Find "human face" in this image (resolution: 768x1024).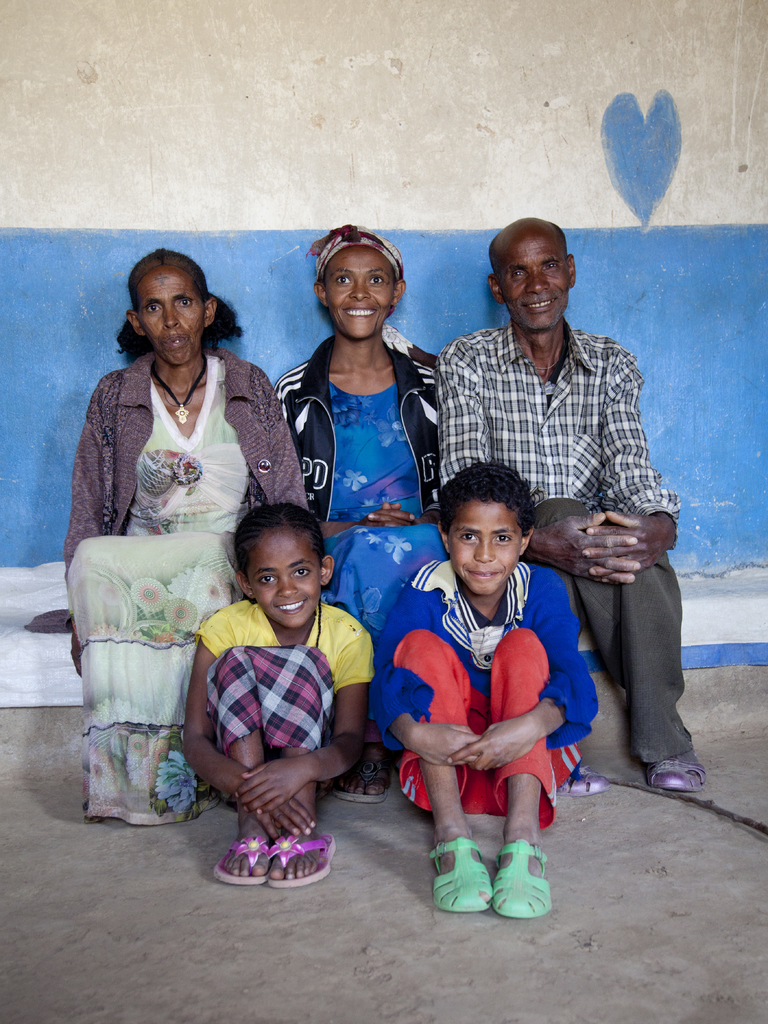
l=246, t=531, r=319, b=627.
